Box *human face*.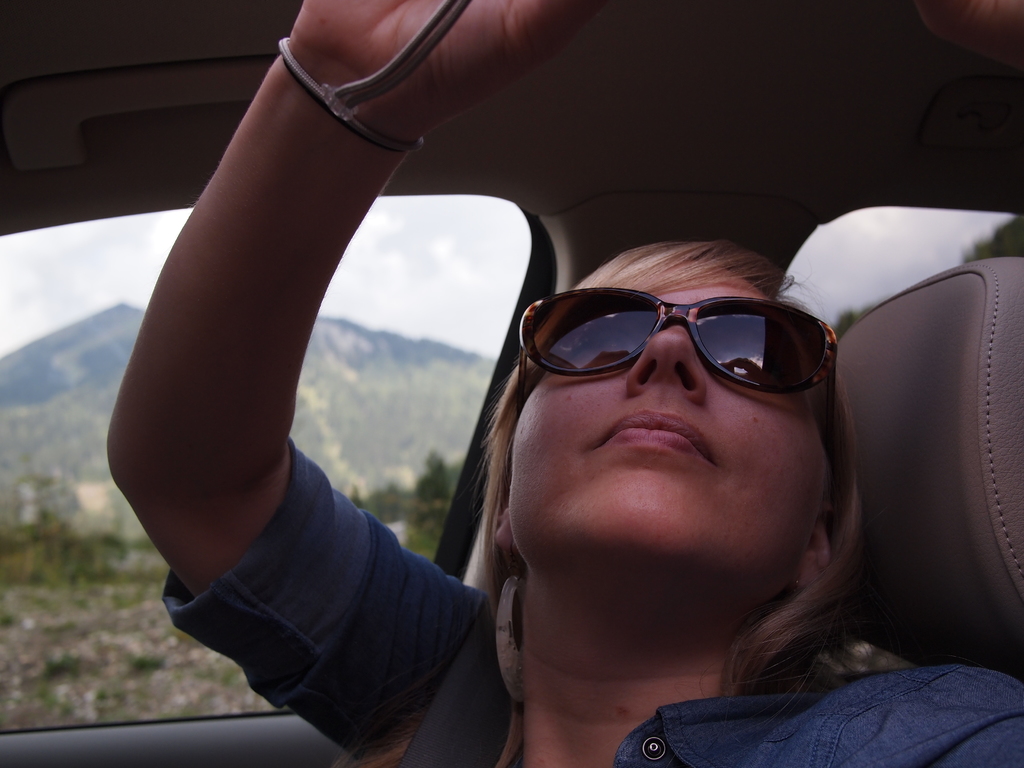
Rect(508, 267, 831, 637).
